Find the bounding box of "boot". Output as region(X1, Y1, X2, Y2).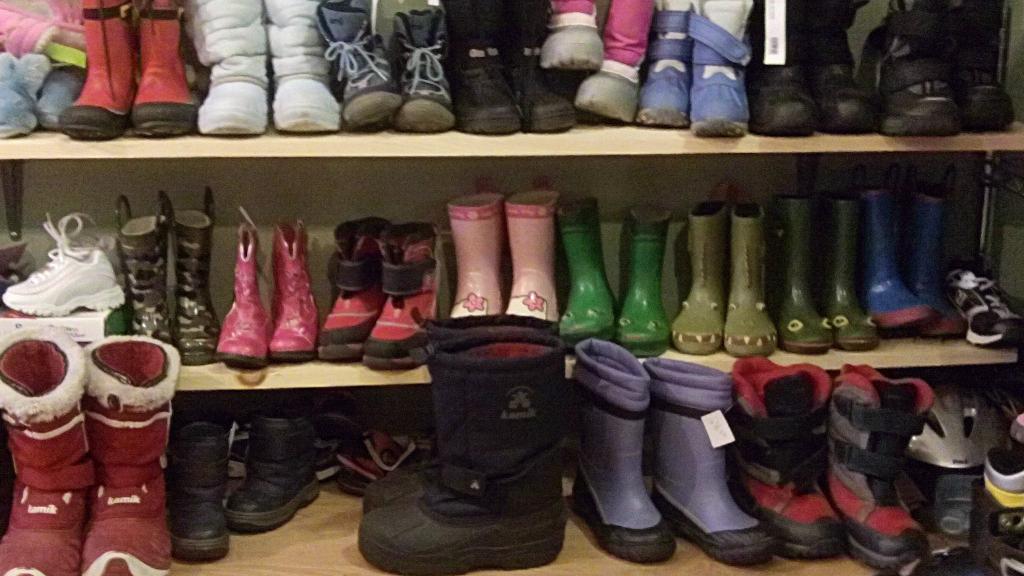
region(77, 332, 184, 575).
